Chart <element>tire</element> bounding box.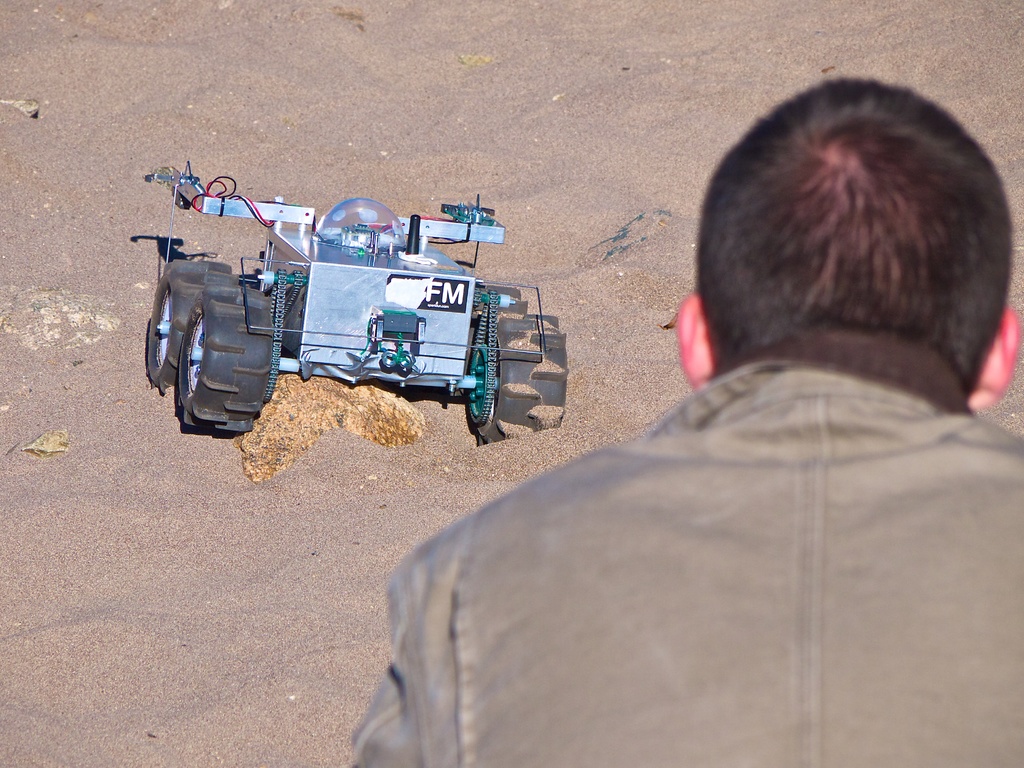
Charted: BBox(144, 257, 230, 399).
